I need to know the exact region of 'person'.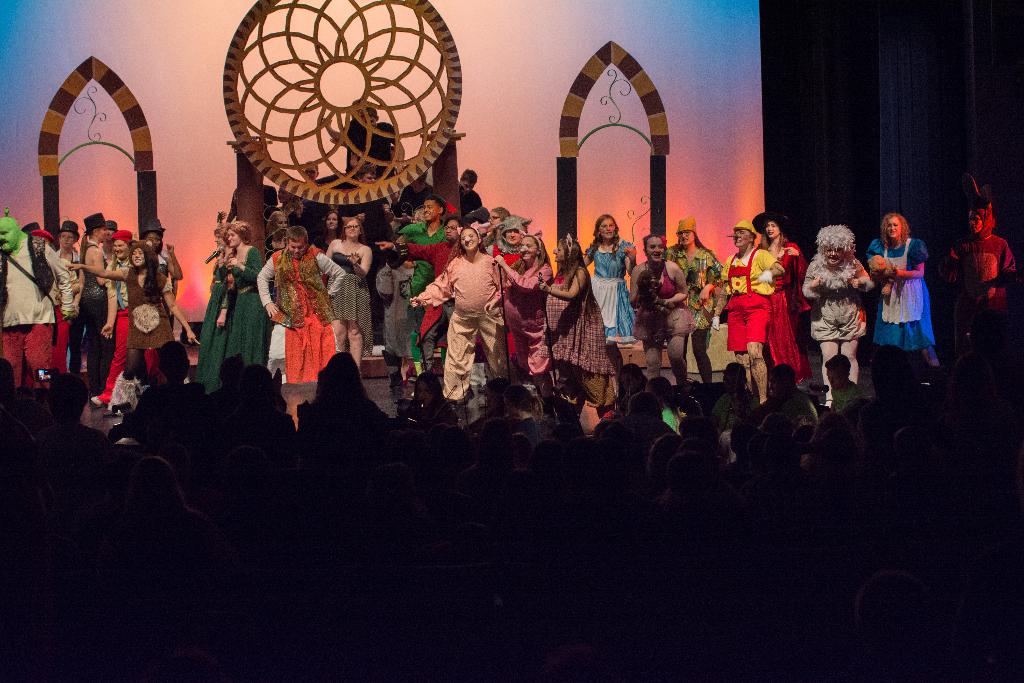
Region: [left=793, top=220, right=877, bottom=395].
